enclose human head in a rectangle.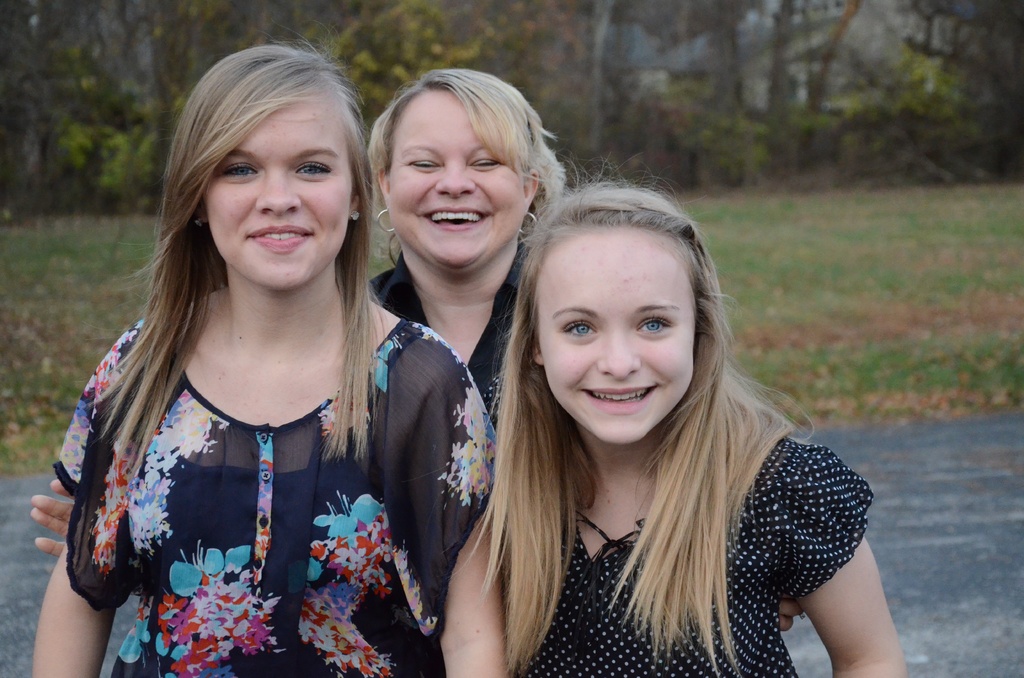
rect(365, 69, 548, 273).
